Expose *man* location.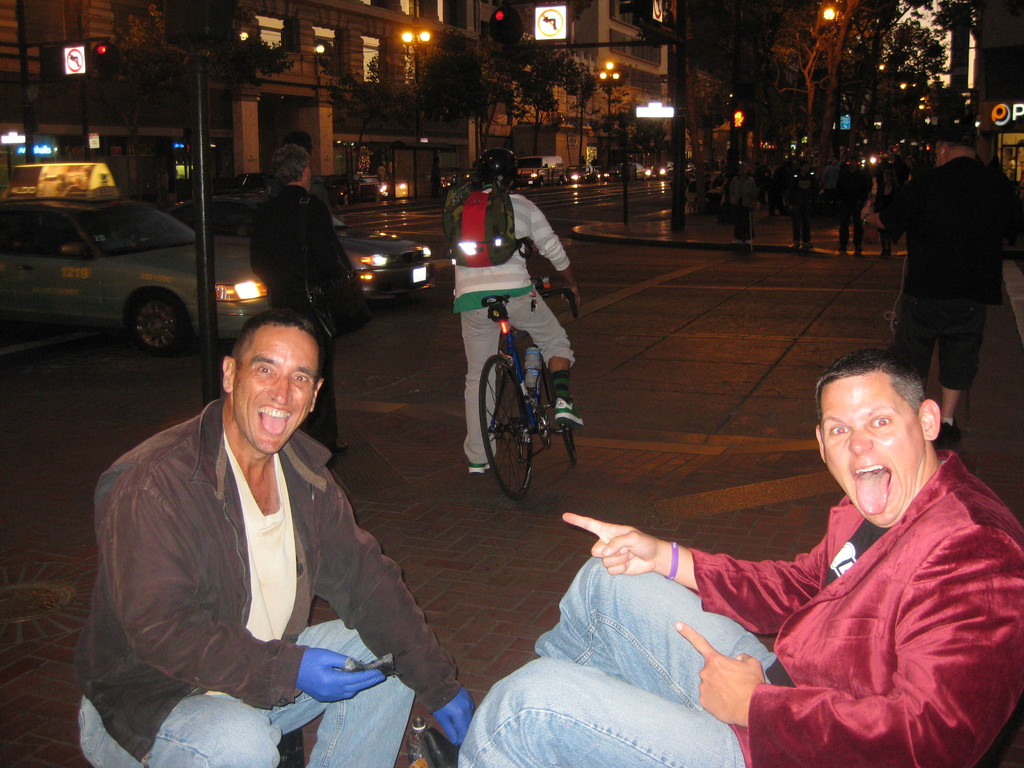
Exposed at {"left": 450, "top": 142, "right": 585, "bottom": 474}.
